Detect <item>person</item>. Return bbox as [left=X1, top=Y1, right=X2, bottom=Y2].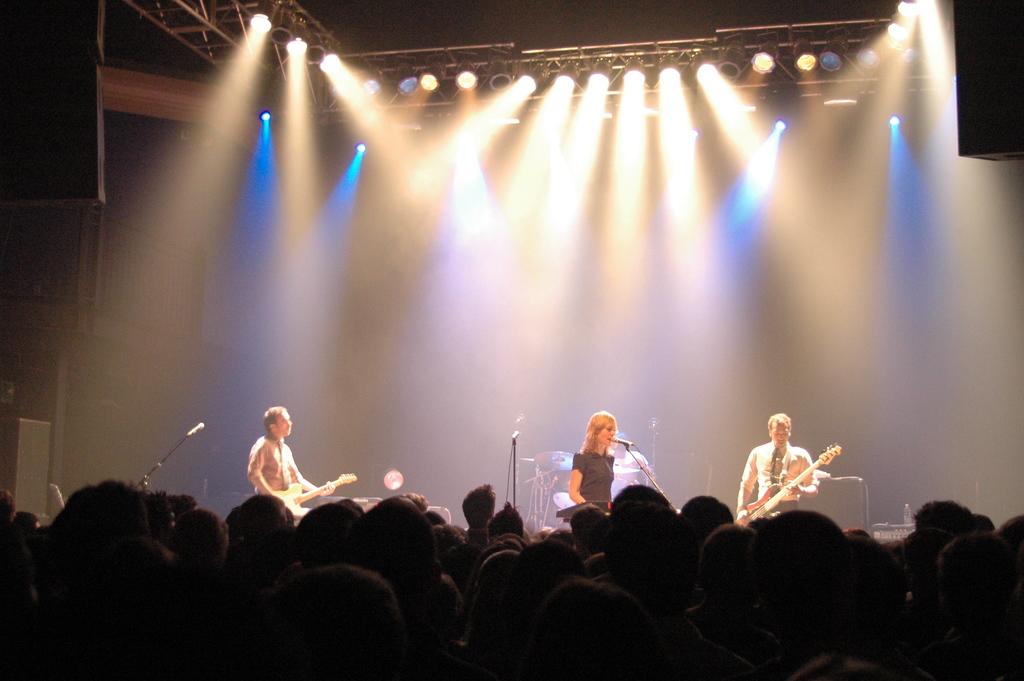
[left=248, top=401, right=327, bottom=516].
